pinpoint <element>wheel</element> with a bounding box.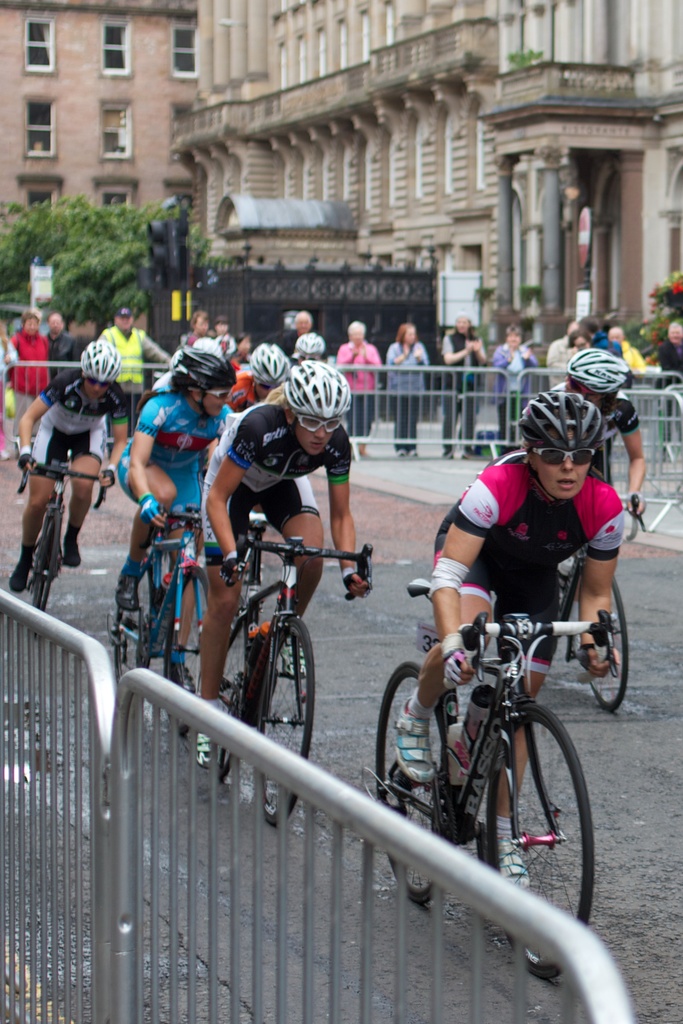
(163,566,208,741).
